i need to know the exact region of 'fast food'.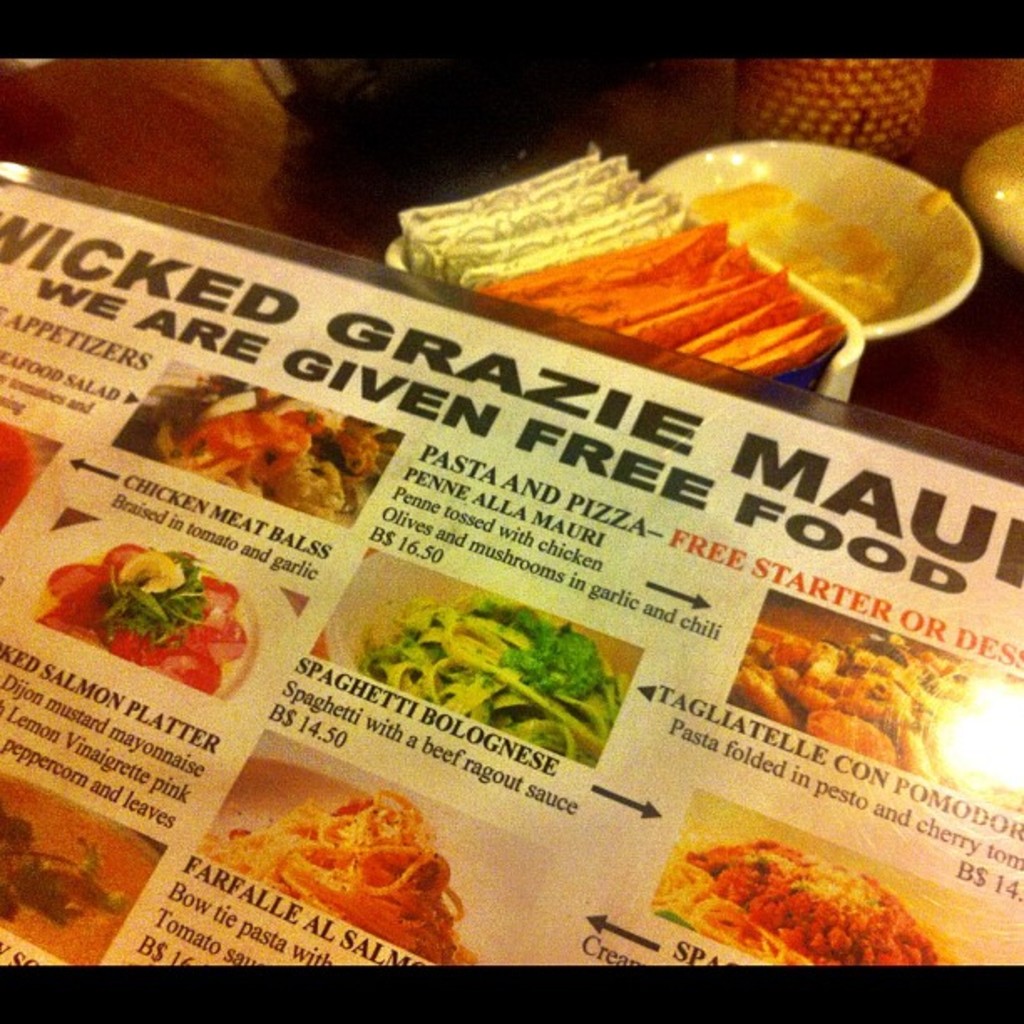
Region: 187,775,475,955.
